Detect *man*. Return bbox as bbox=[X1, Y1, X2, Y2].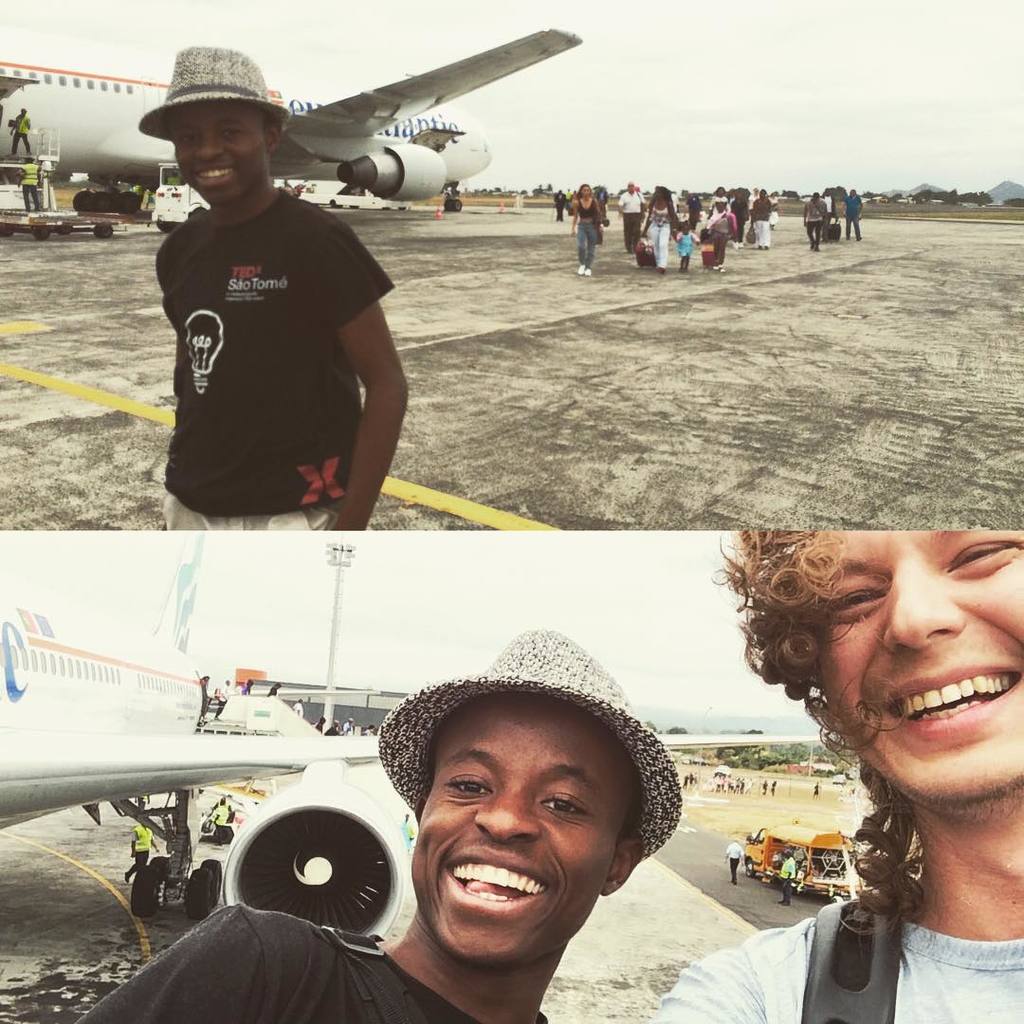
bbox=[800, 190, 825, 246].
